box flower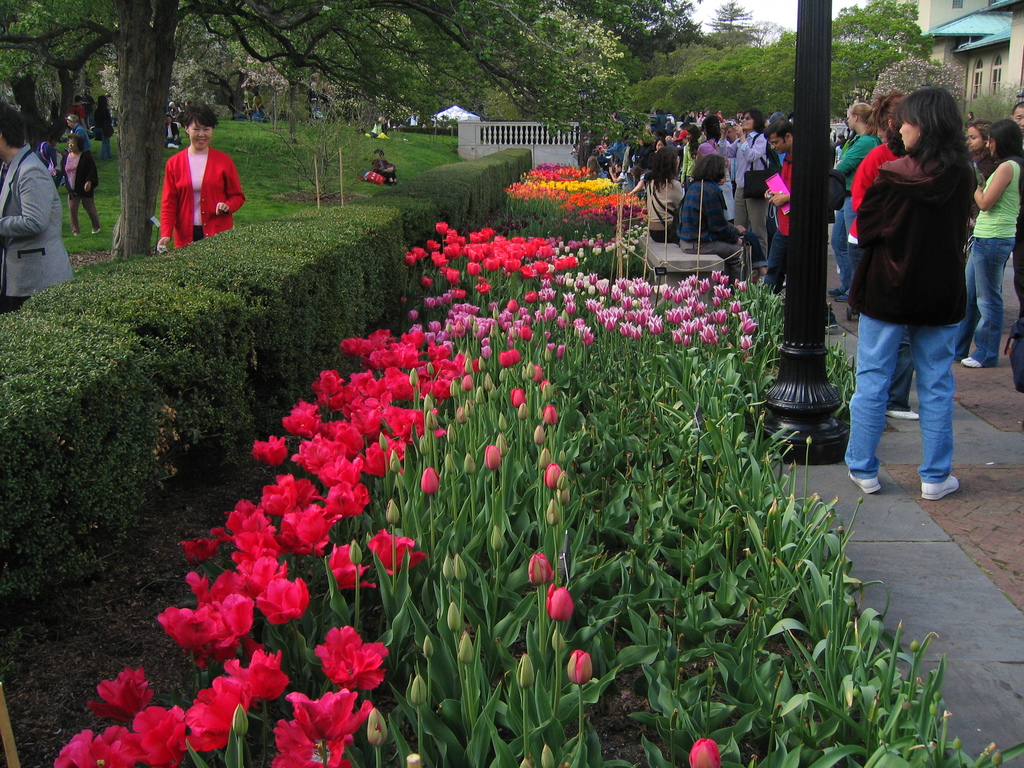
l=52, t=723, r=132, b=767
